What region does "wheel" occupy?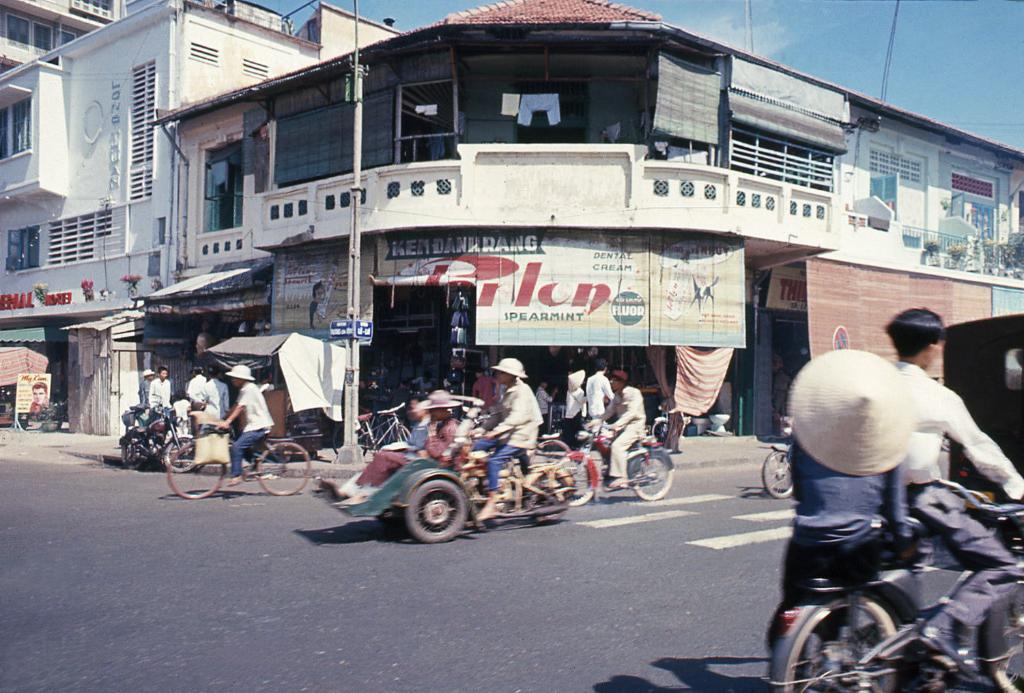
<box>405,481,467,541</box>.
